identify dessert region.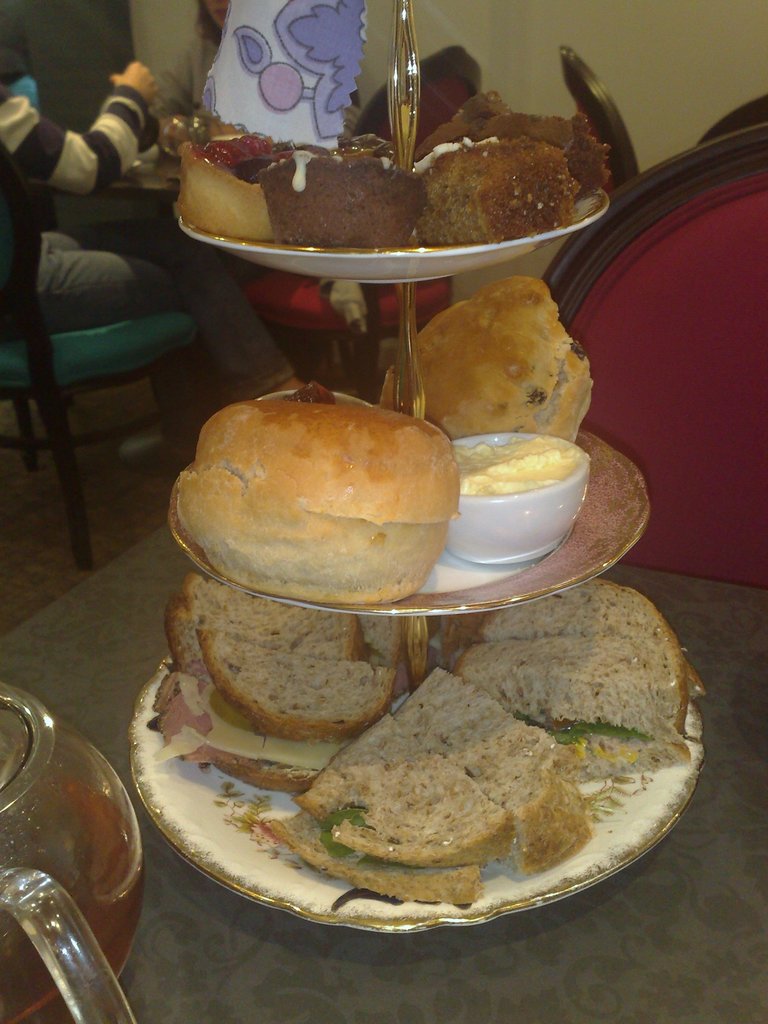
Region: rect(477, 588, 666, 637).
